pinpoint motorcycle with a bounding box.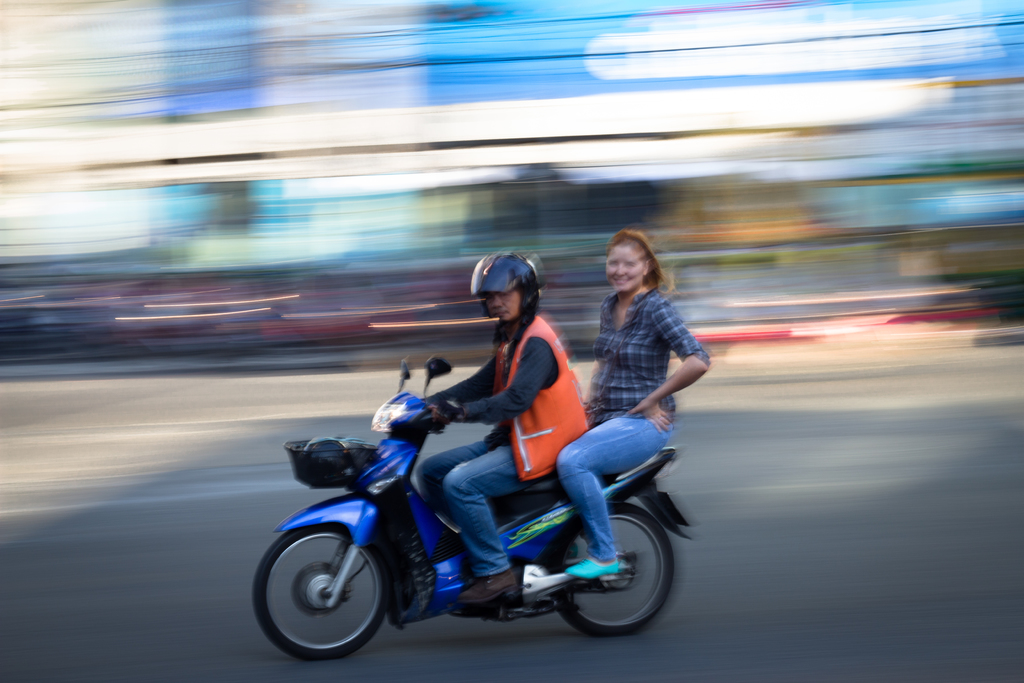
<region>235, 385, 723, 657</region>.
